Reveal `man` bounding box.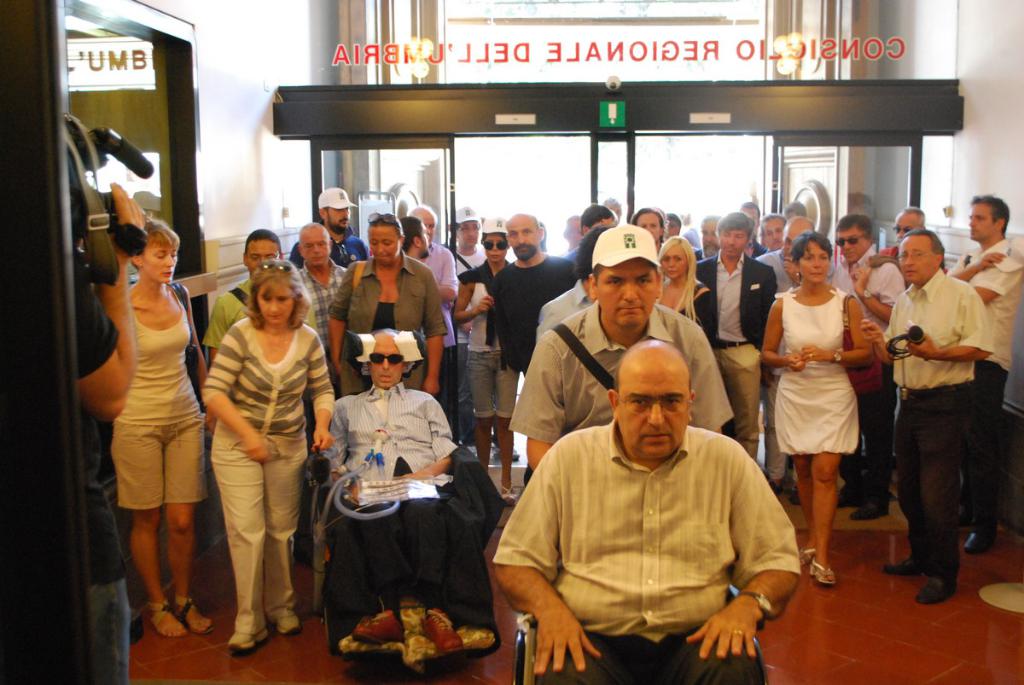
Revealed: left=506, top=317, right=820, bottom=665.
